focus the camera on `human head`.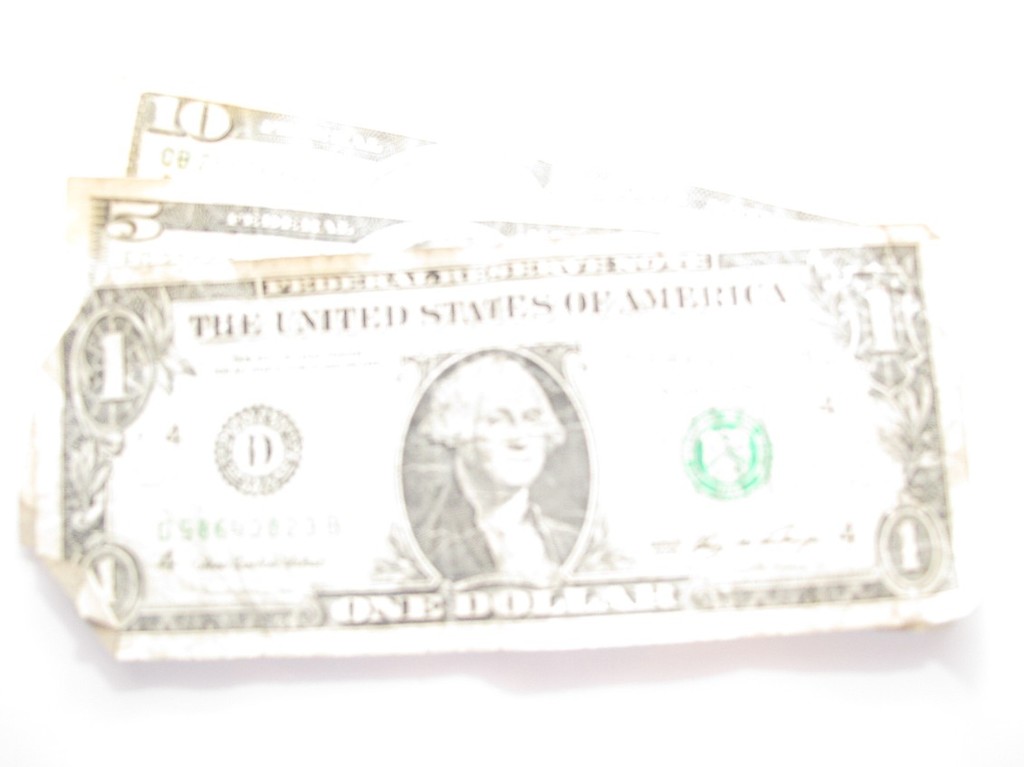
Focus region: l=404, t=351, r=584, b=560.
